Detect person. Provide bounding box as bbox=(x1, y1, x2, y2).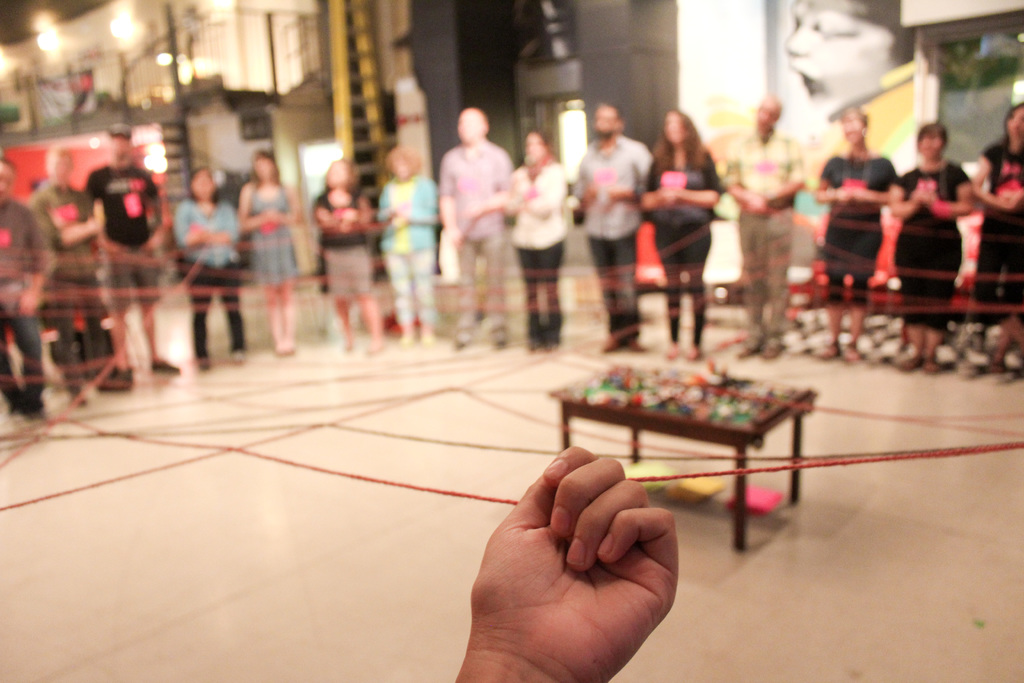
bbox=(806, 113, 897, 361).
